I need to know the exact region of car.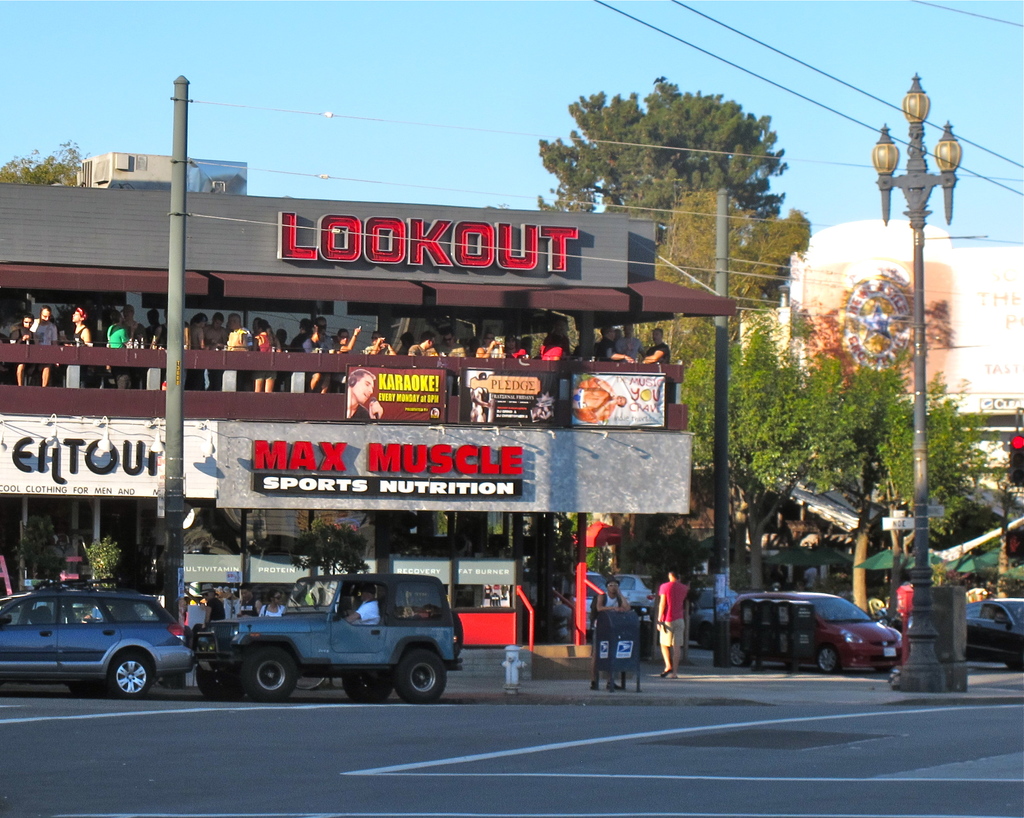
Region: <bbox>689, 591, 741, 641</bbox>.
